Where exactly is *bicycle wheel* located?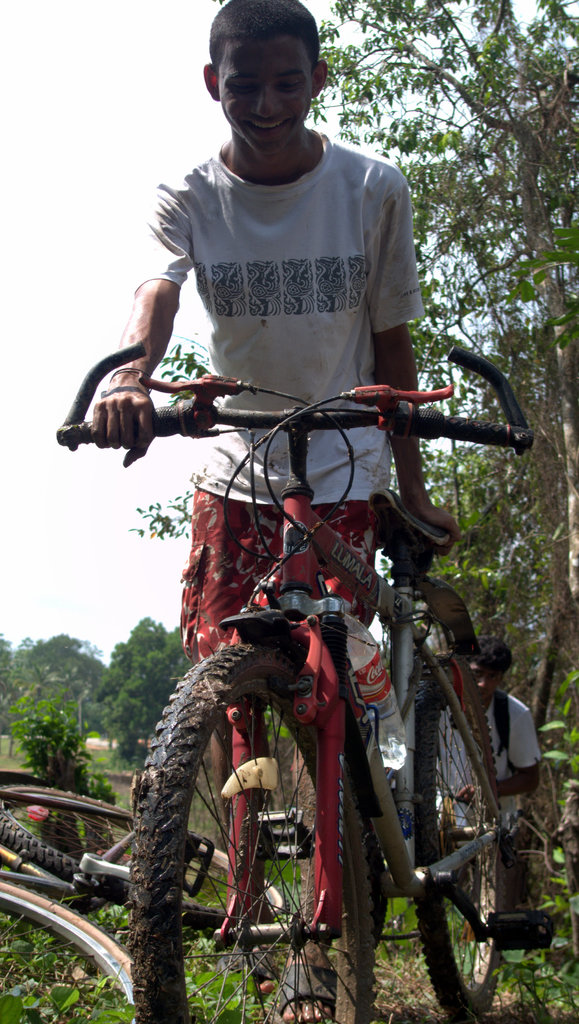
Its bounding box is {"x1": 411, "y1": 652, "x2": 506, "y2": 1023}.
